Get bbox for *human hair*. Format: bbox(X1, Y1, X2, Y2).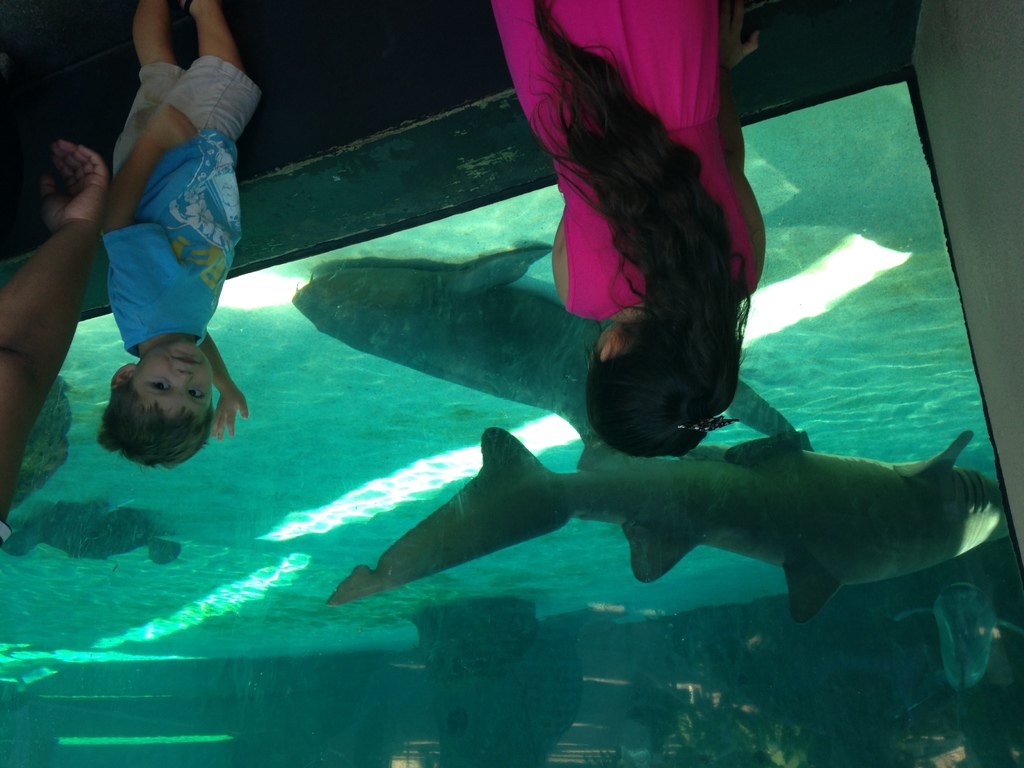
bbox(429, 37, 781, 454).
